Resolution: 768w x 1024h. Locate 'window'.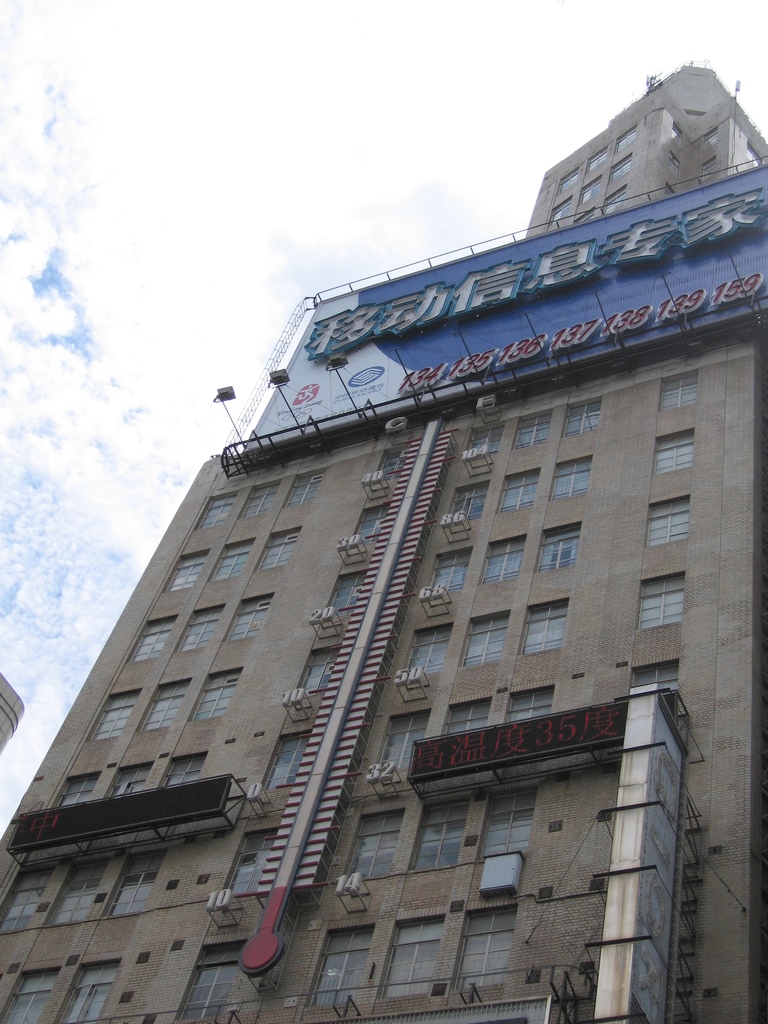
328/568/361/617.
